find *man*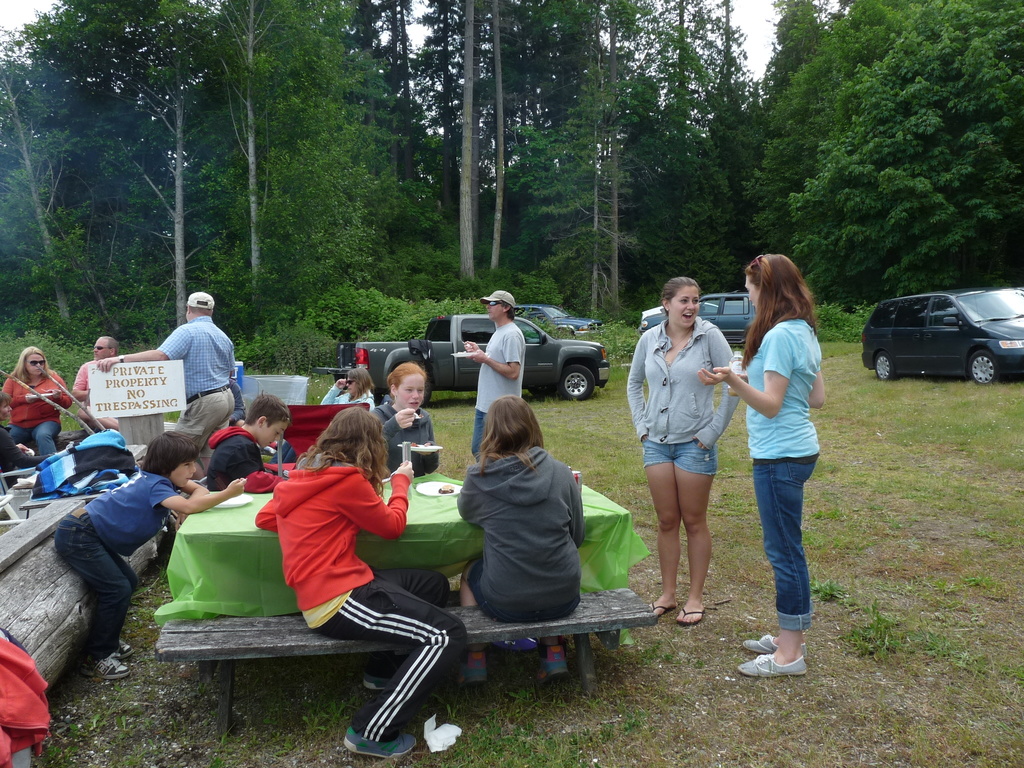
bbox=(74, 333, 154, 442)
